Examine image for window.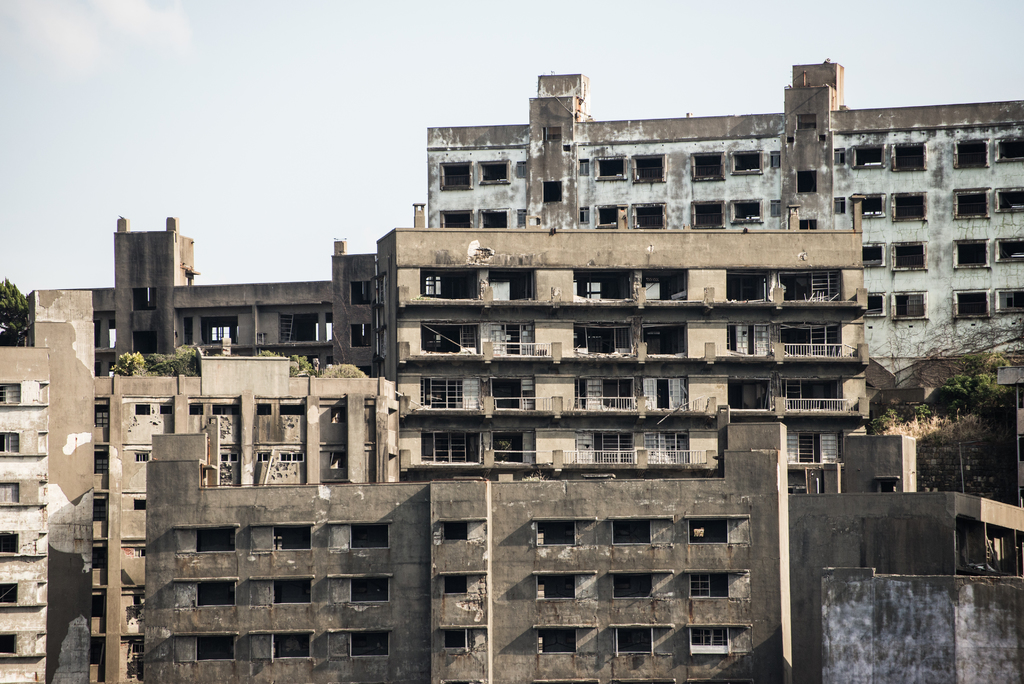
Examination result: rect(866, 238, 925, 279).
